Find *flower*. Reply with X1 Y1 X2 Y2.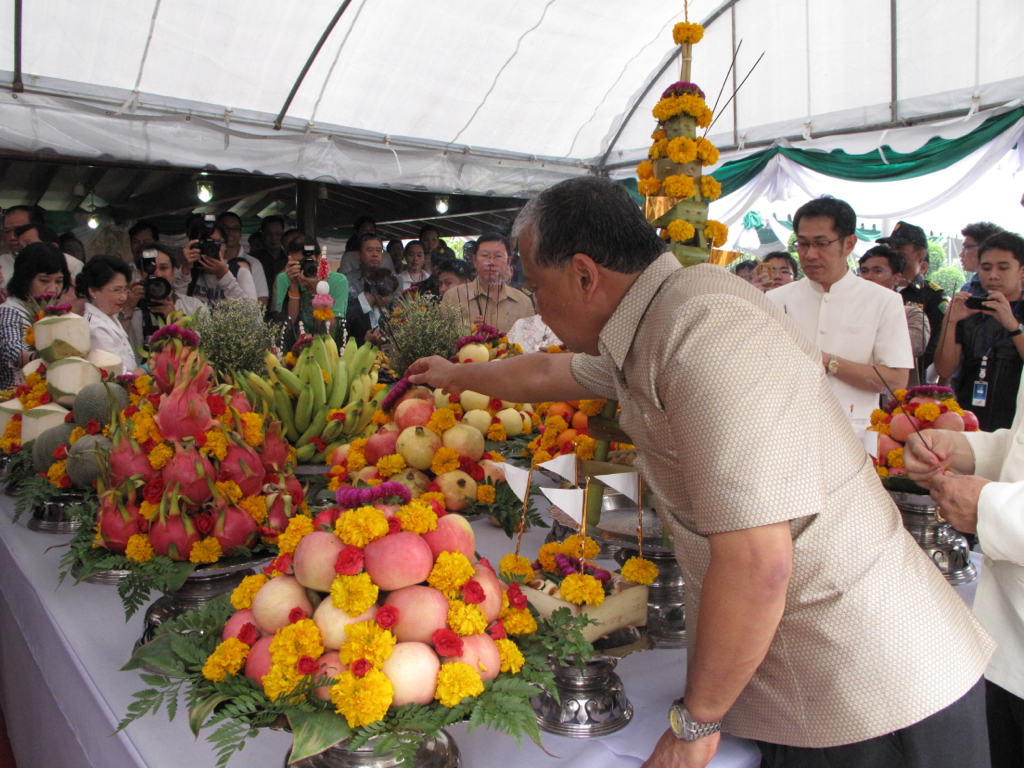
890 388 909 403.
